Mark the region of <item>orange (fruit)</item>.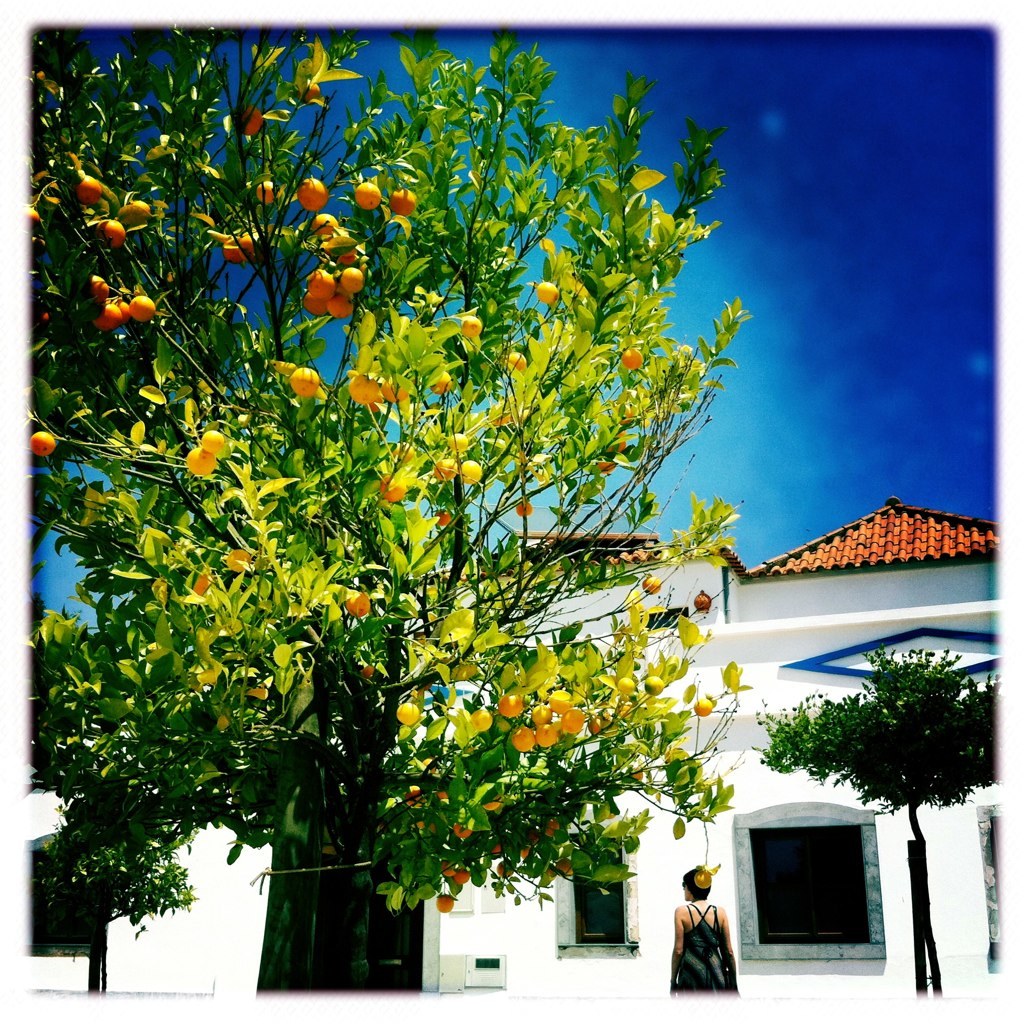
Region: region(126, 200, 142, 218).
